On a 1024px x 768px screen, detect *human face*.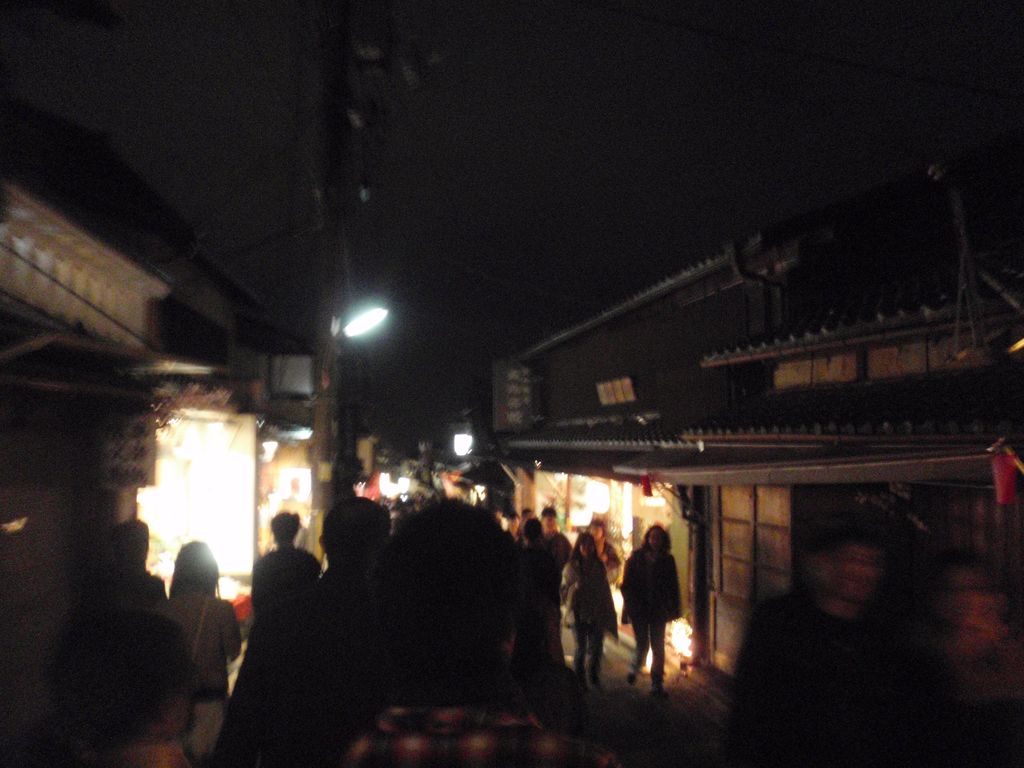
582,539,593,553.
